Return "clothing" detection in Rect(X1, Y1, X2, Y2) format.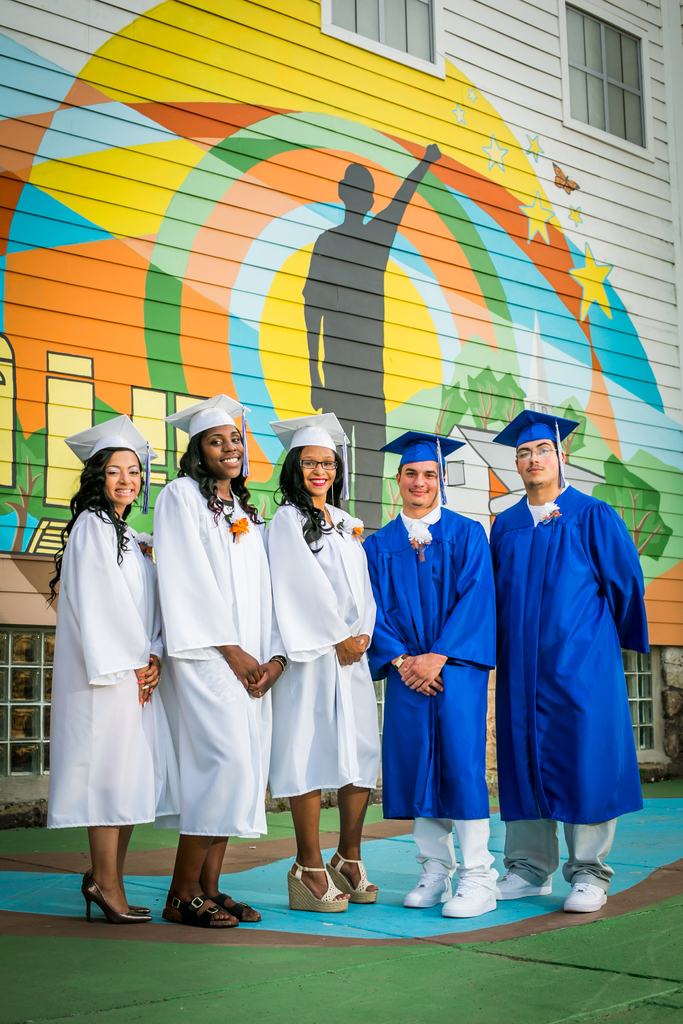
Rect(358, 429, 498, 888).
